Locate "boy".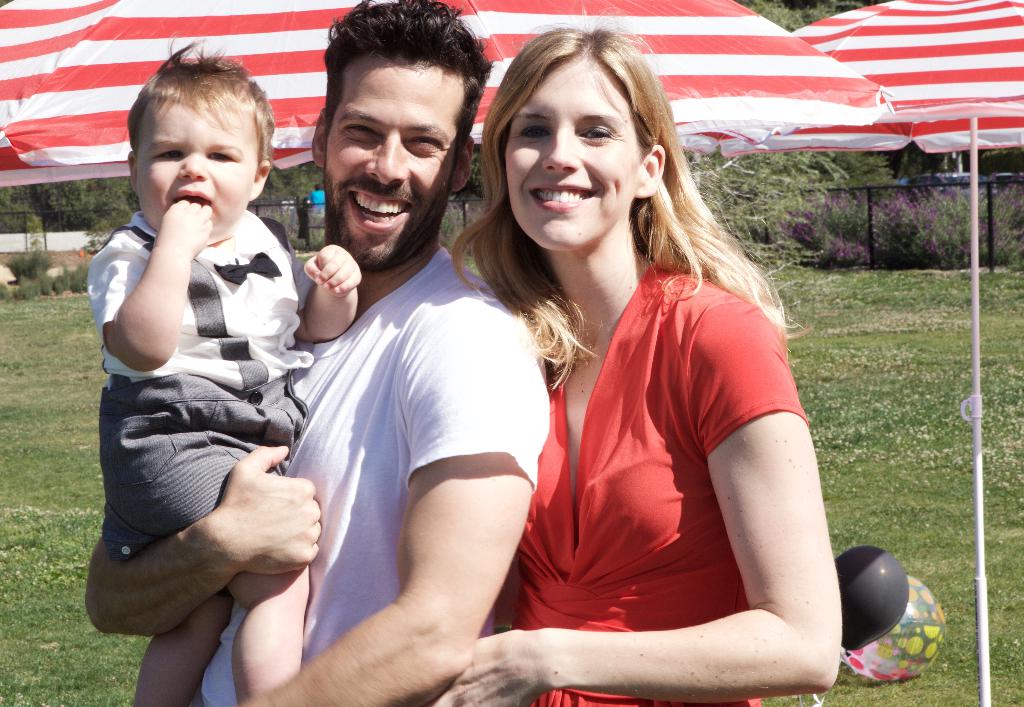
Bounding box: x1=74 y1=45 x2=326 y2=648.
